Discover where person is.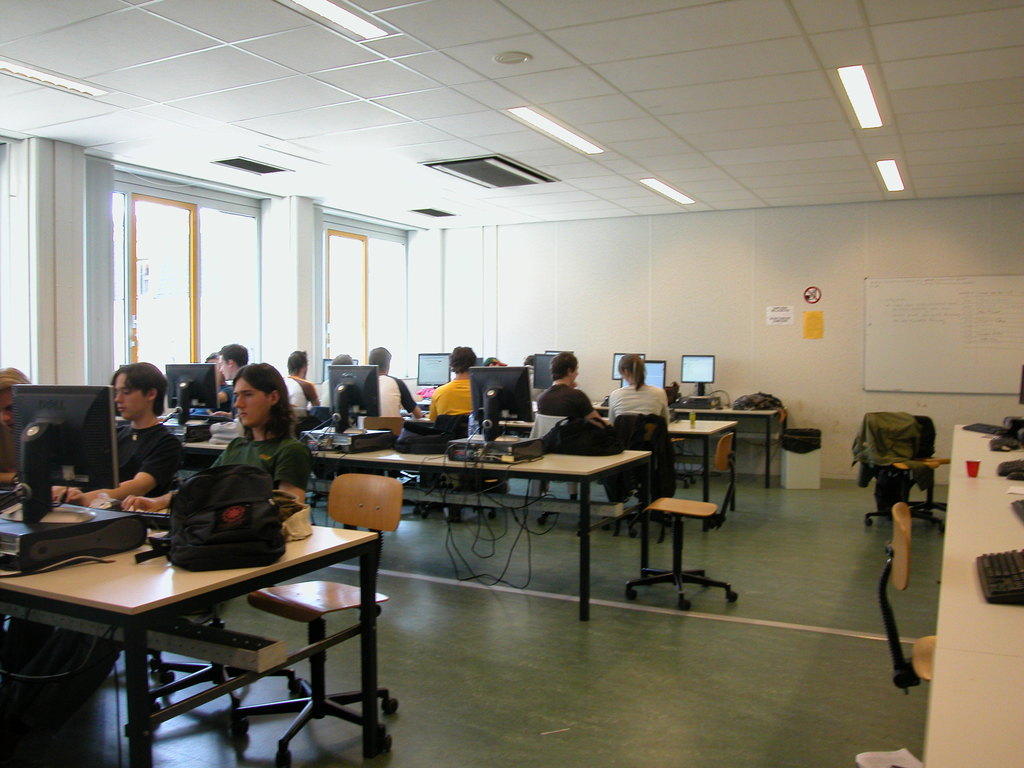
Discovered at bbox=[312, 353, 351, 421].
